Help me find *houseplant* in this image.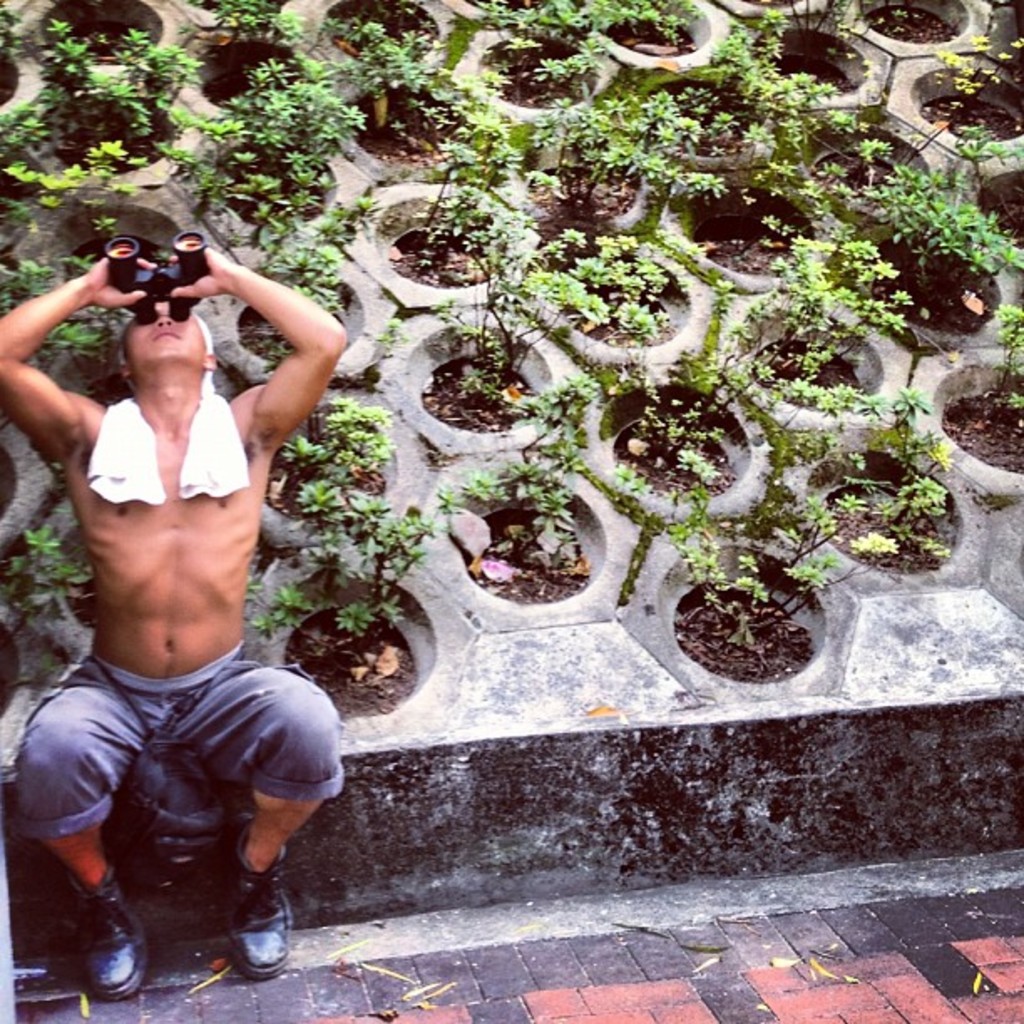
Found it: detection(335, 17, 450, 107).
